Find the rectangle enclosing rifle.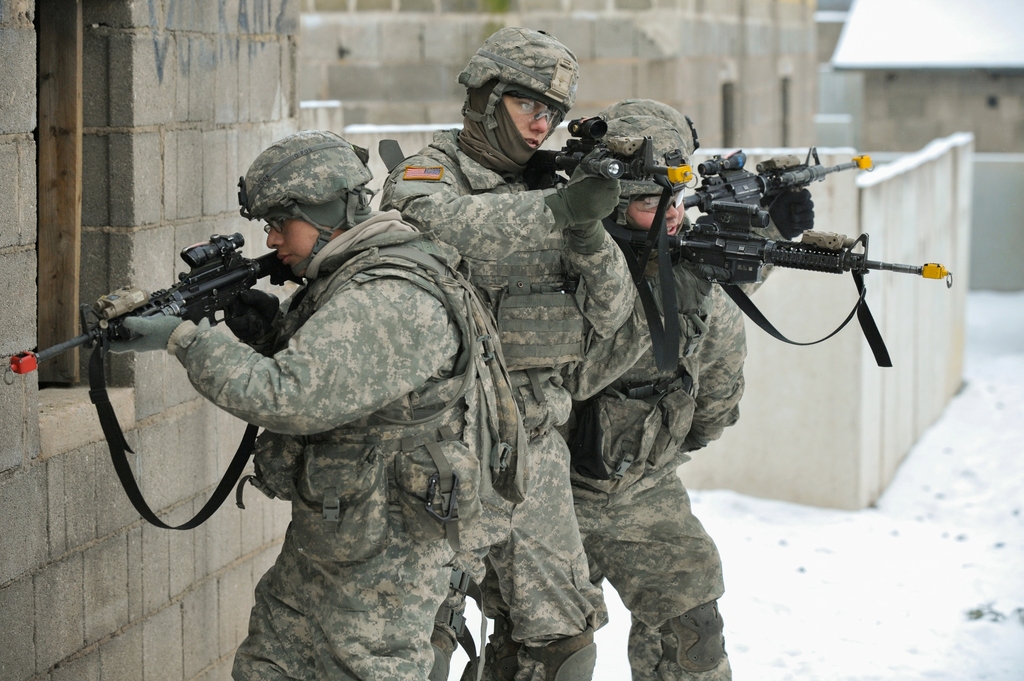
locate(518, 112, 698, 192).
